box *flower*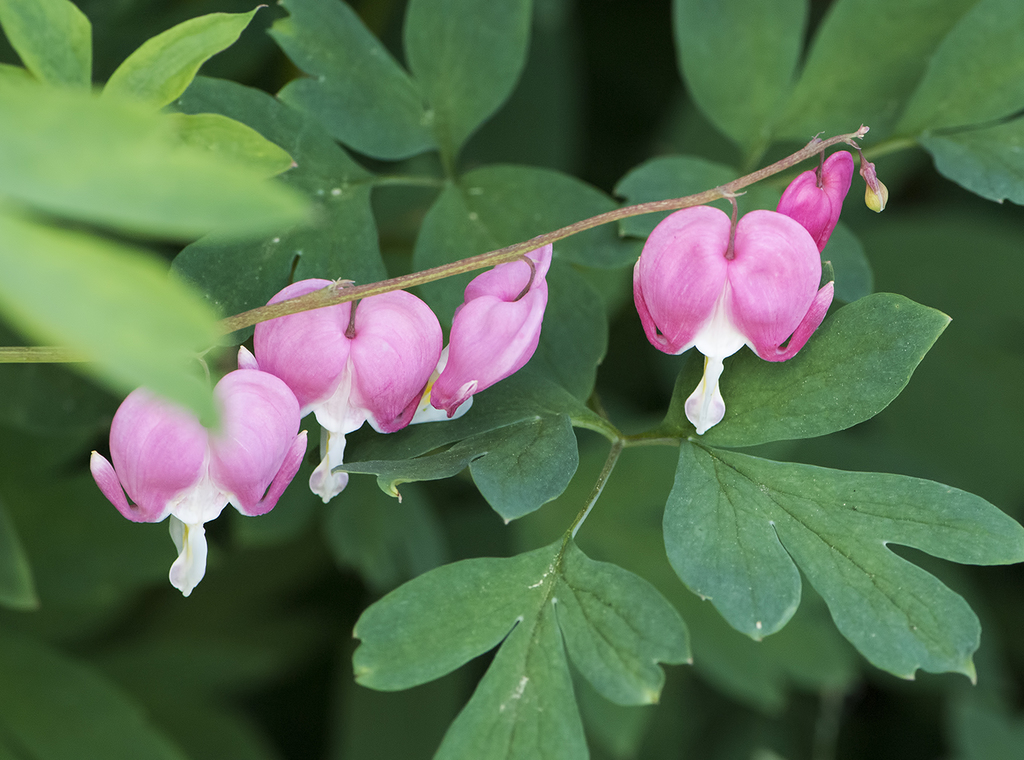
[x1=625, y1=180, x2=848, y2=387]
